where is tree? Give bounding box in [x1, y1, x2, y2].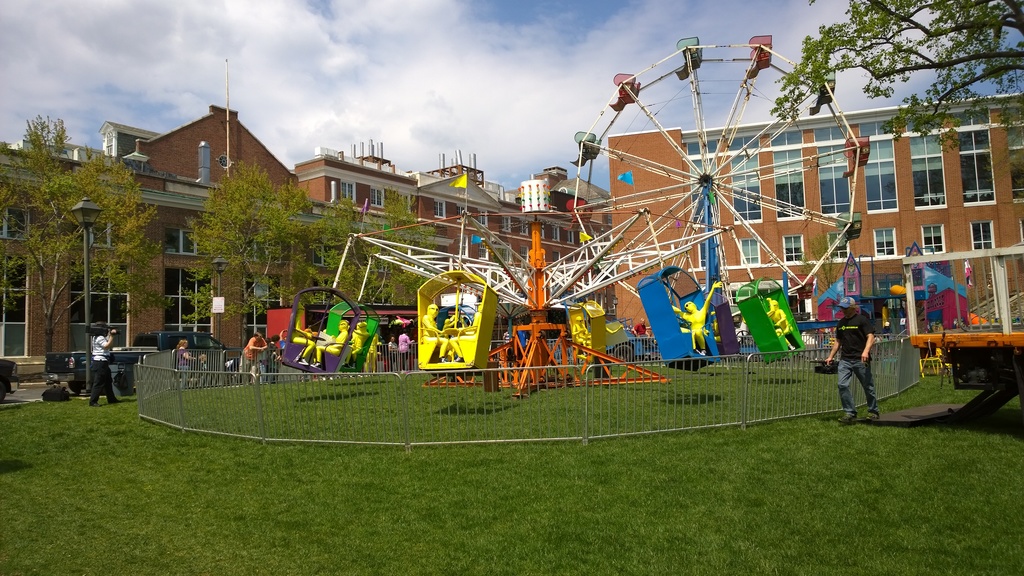
[177, 161, 321, 357].
